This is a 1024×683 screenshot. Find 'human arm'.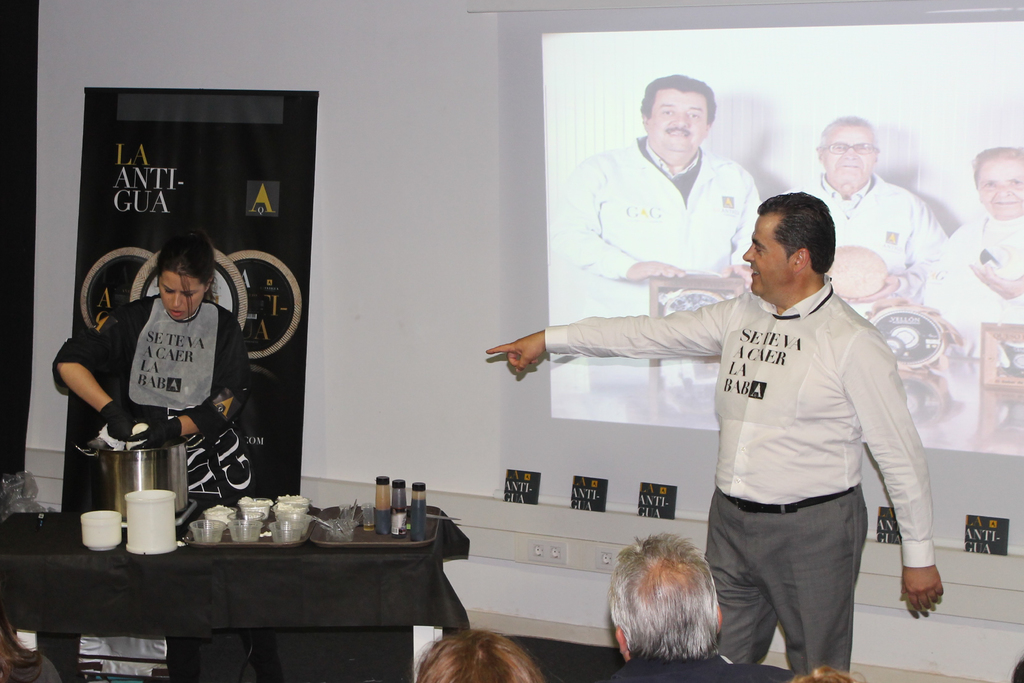
Bounding box: region(856, 340, 944, 630).
